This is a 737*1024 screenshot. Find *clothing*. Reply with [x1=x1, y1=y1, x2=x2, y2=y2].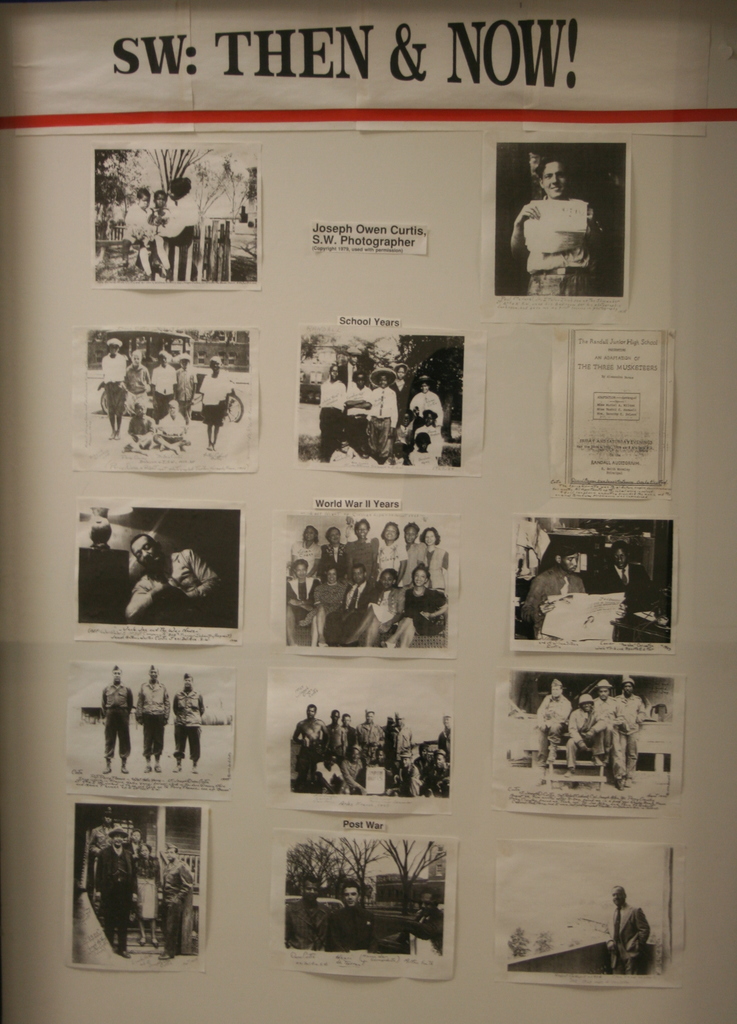
[x1=161, y1=865, x2=190, y2=938].
